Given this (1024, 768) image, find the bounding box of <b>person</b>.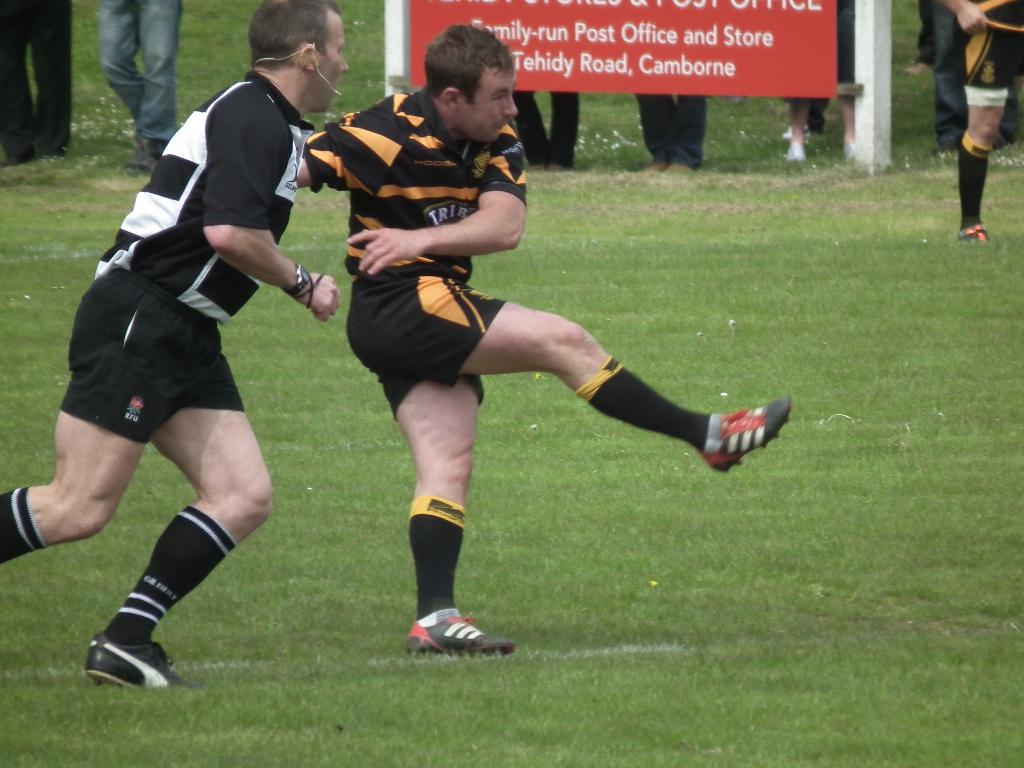
(297,22,792,660).
